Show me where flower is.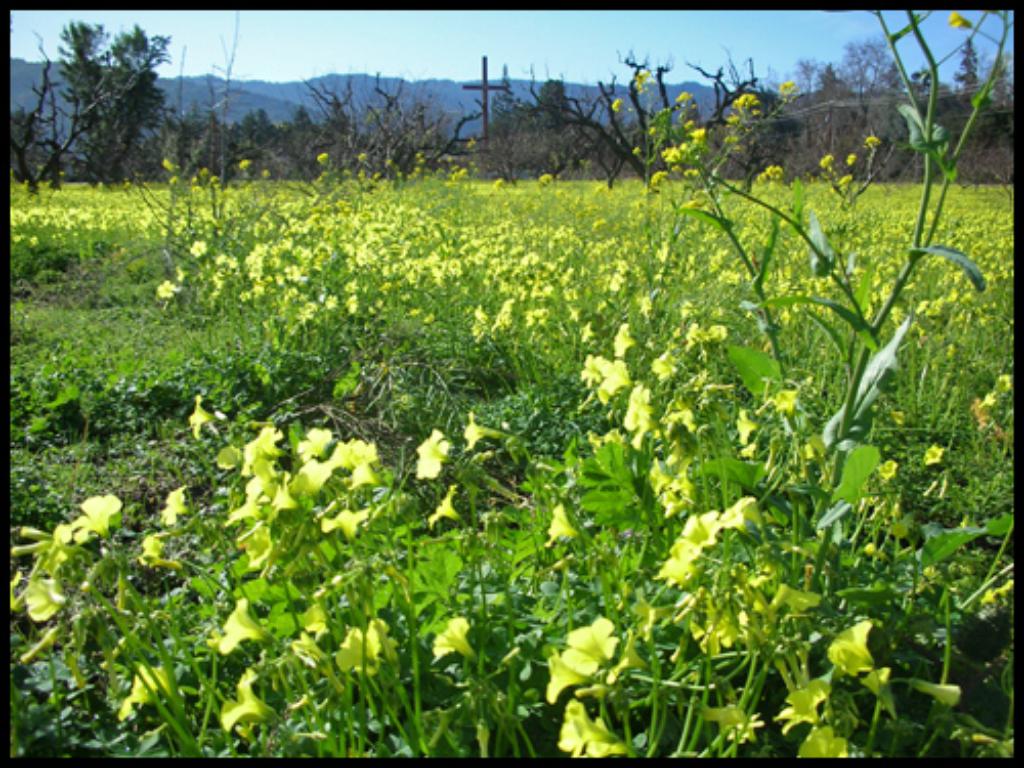
flower is at bbox(555, 629, 635, 707).
